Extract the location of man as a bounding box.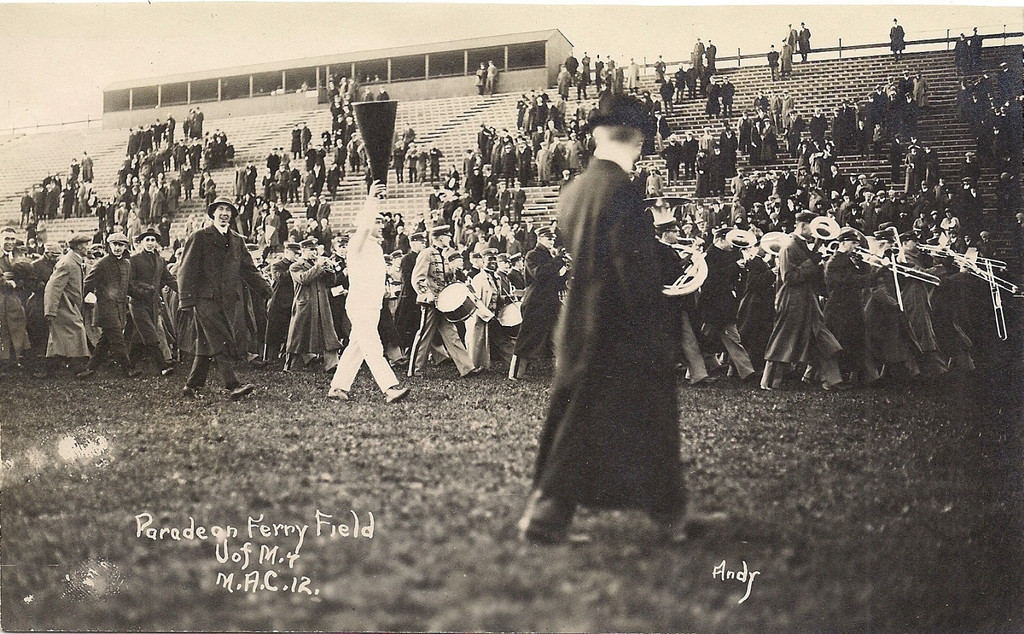
[x1=688, y1=33, x2=705, y2=73].
